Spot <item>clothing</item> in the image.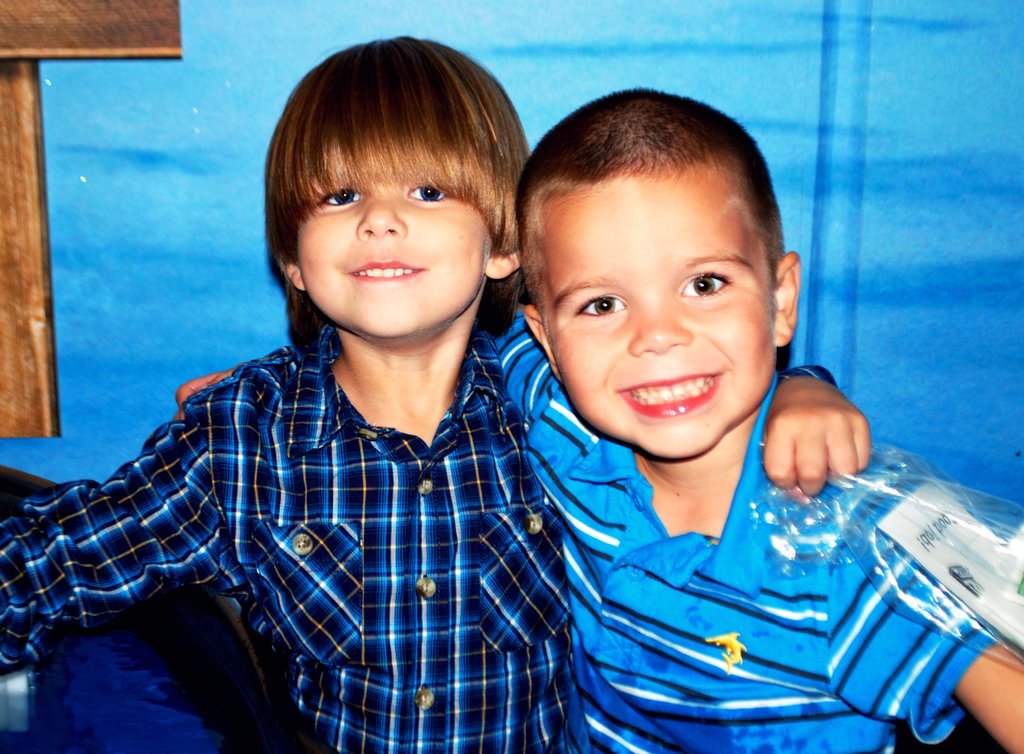
<item>clothing</item> found at 0, 324, 586, 753.
